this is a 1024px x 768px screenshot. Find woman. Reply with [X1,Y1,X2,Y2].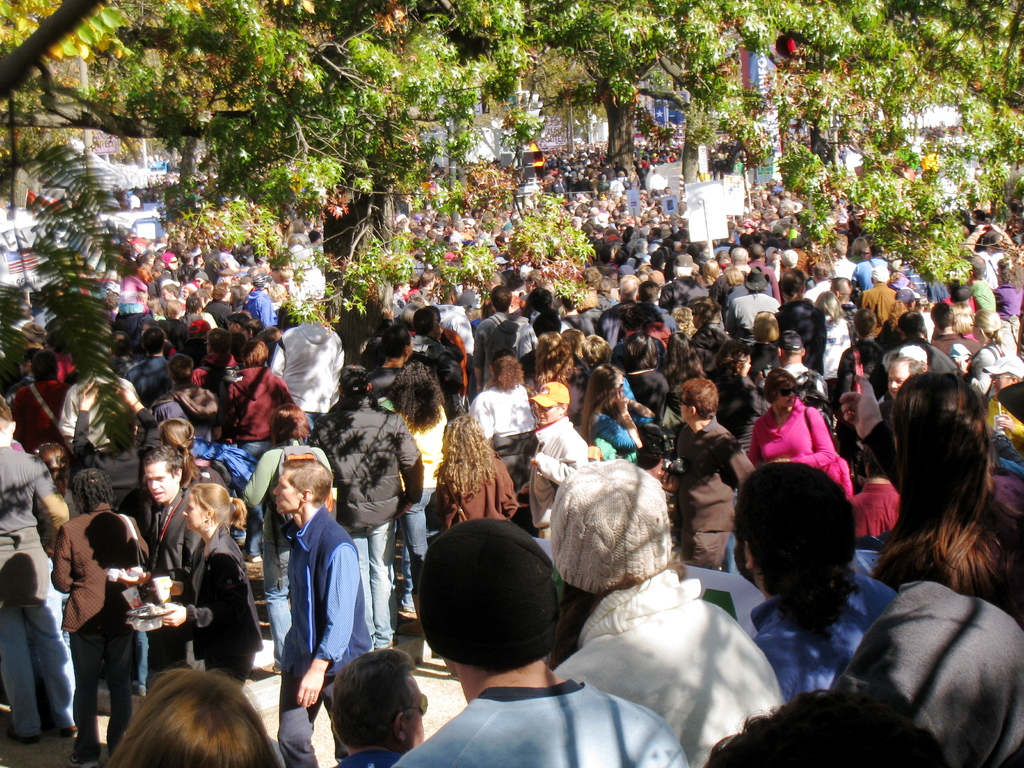
[620,328,672,421].
